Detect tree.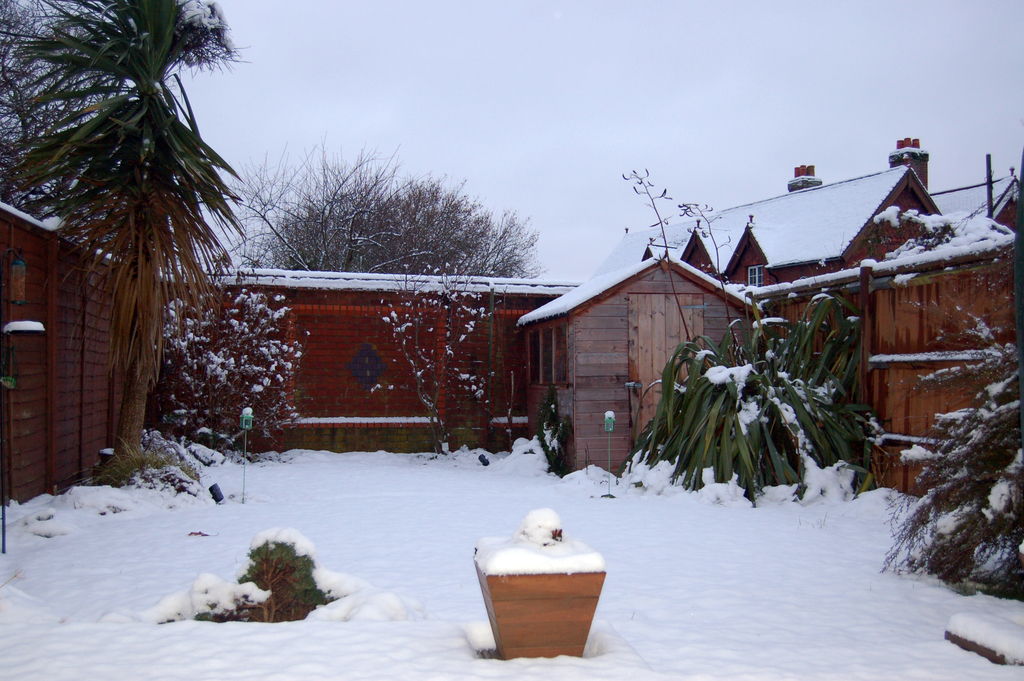
Detected at locate(131, 255, 298, 477).
